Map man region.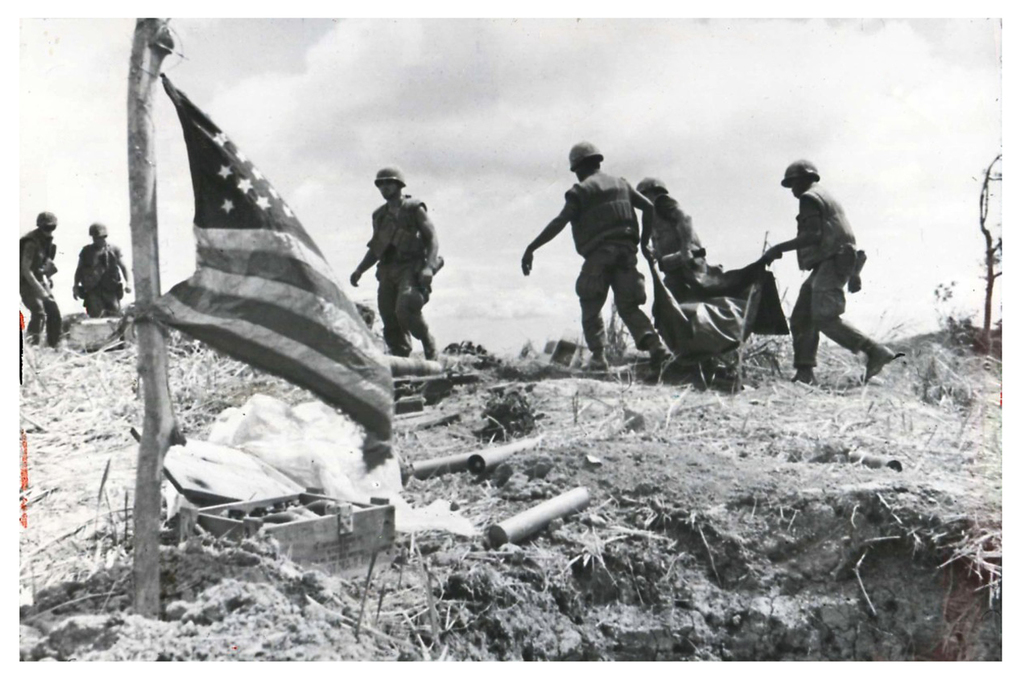
Mapped to x1=18 y1=208 x2=67 y2=345.
